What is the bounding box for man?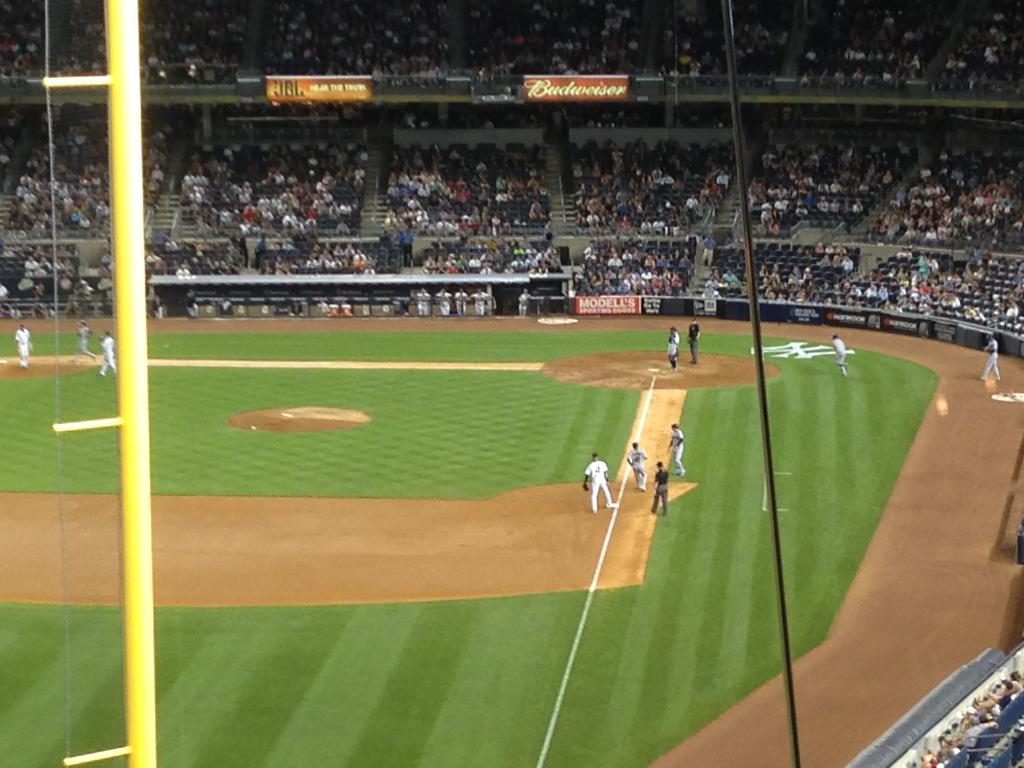
bbox=[651, 462, 667, 521].
